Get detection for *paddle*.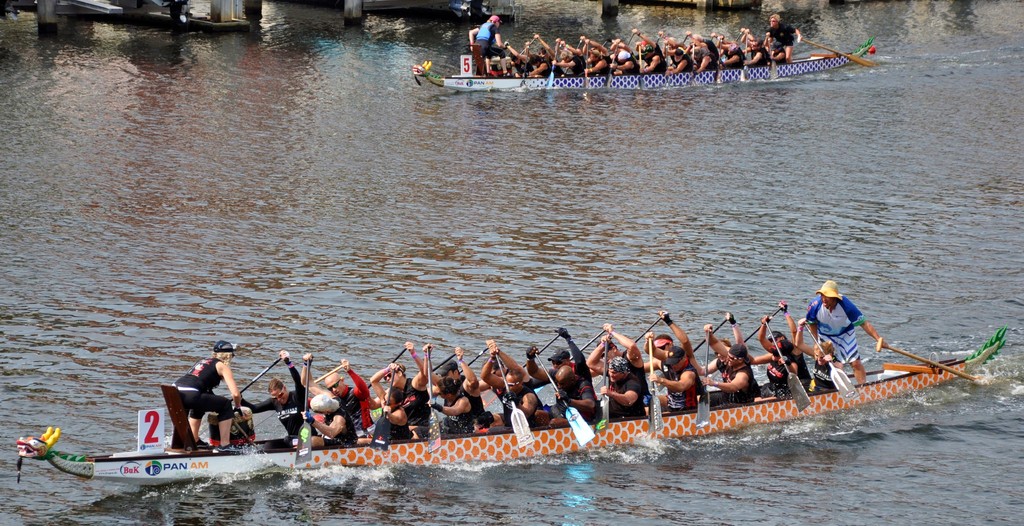
Detection: box(627, 32, 634, 47).
